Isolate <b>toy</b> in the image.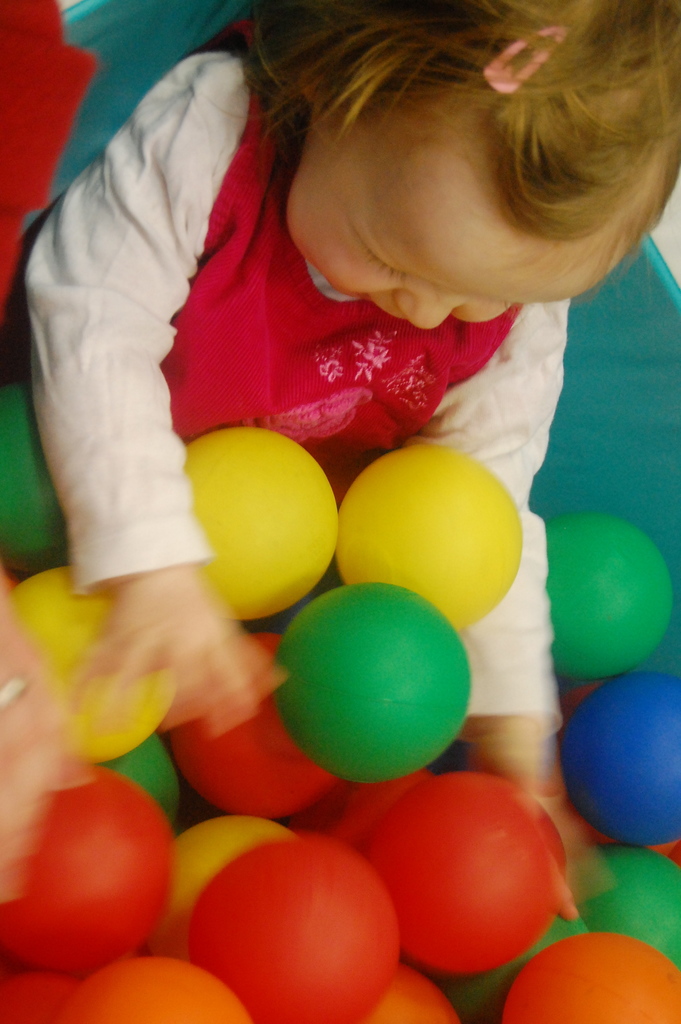
Isolated region: detection(277, 589, 469, 781).
